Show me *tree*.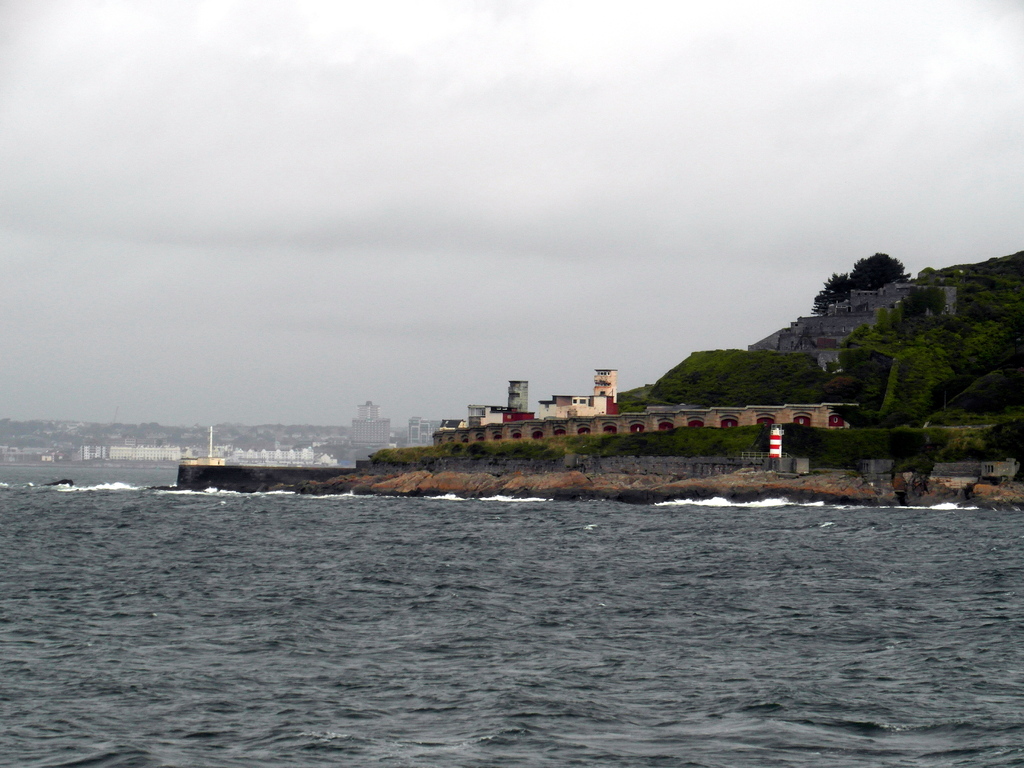
*tree* is here: {"left": 876, "top": 333, "right": 979, "bottom": 416}.
